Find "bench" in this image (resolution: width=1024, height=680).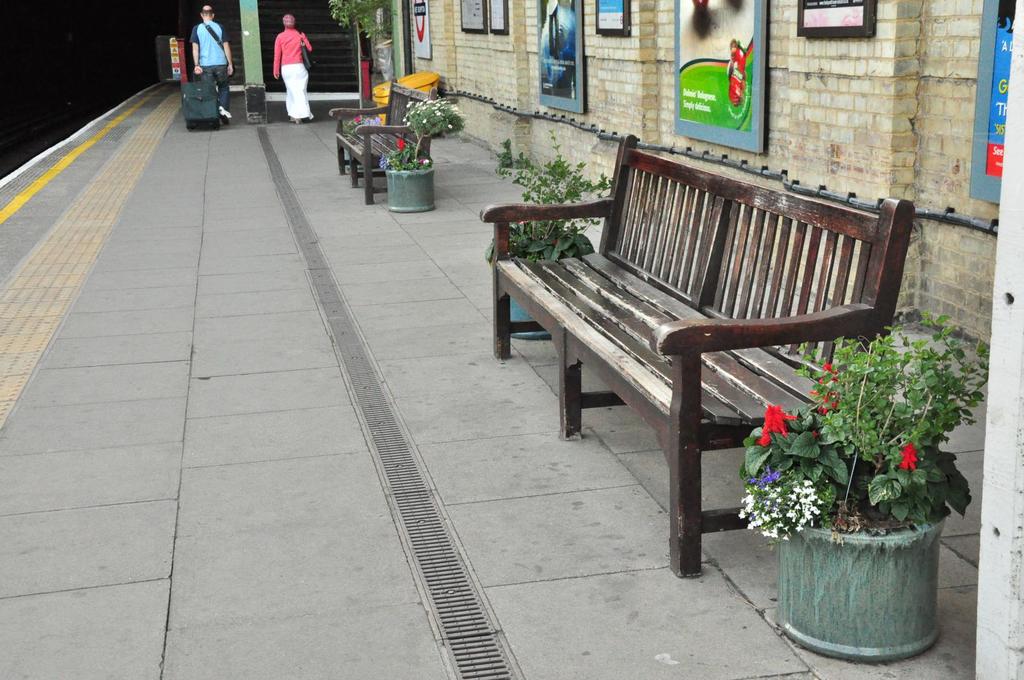
<box>500,142,912,596</box>.
